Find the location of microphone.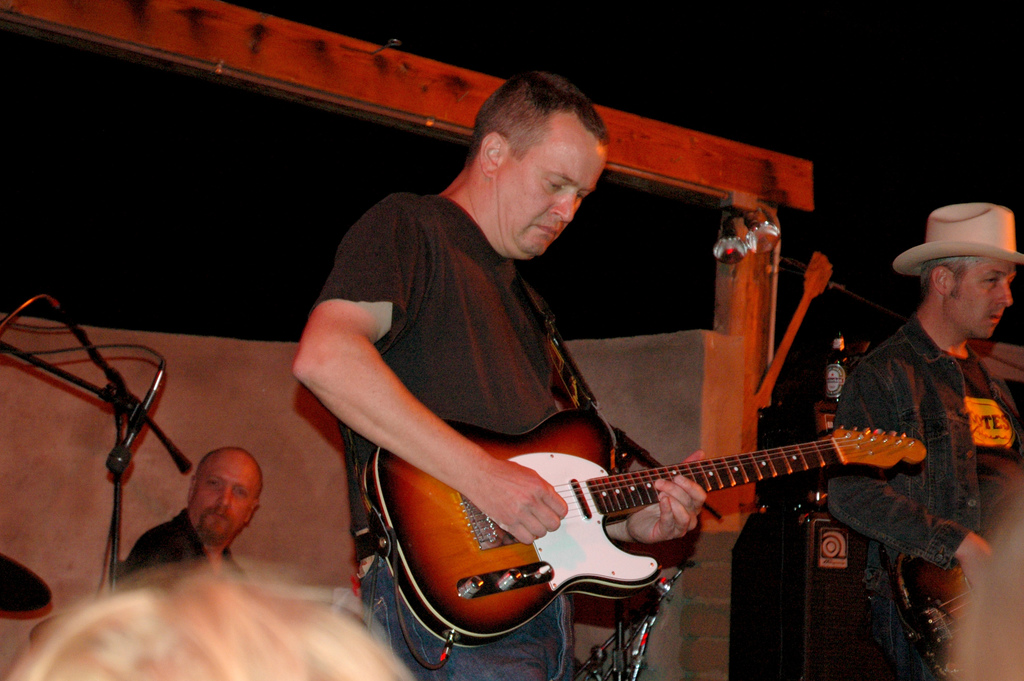
Location: l=104, t=361, r=166, b=470.
